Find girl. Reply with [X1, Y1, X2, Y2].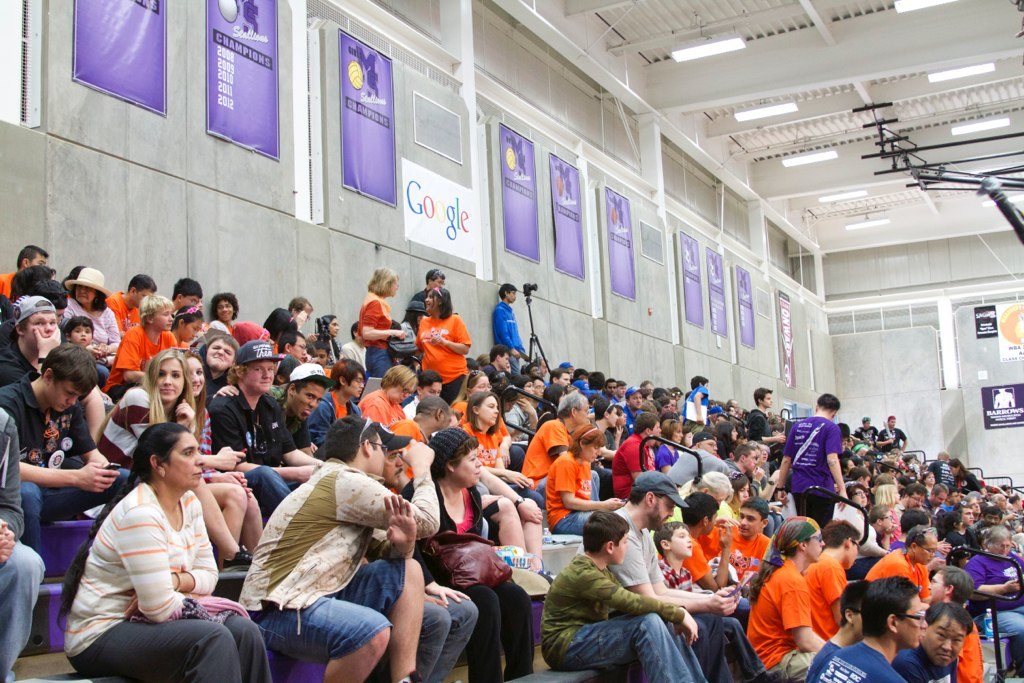
[178, 353, 264, 552].
